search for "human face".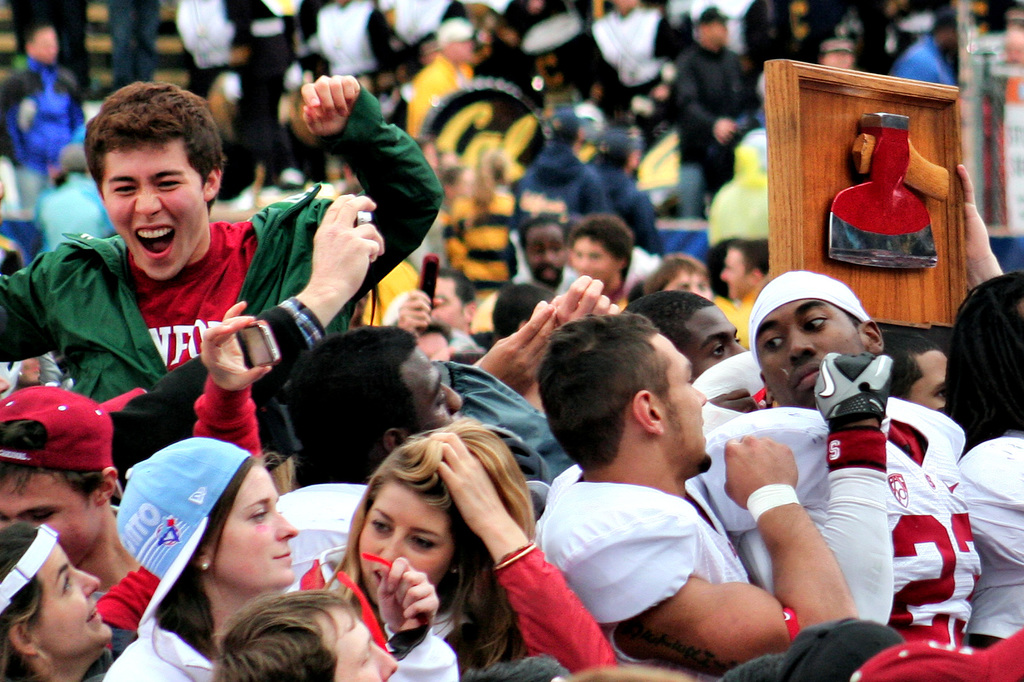
Found at x1=358 y1=480 x2=449 y2=612.
